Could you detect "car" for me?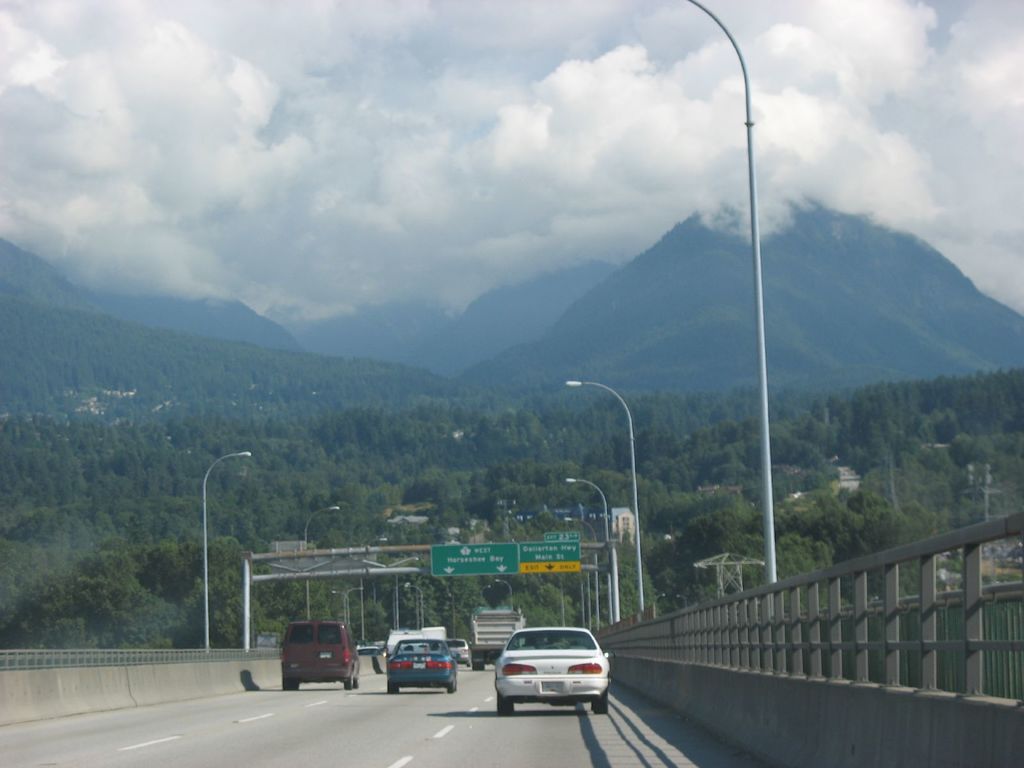
Detection result: (493, 621, 613, 712).
